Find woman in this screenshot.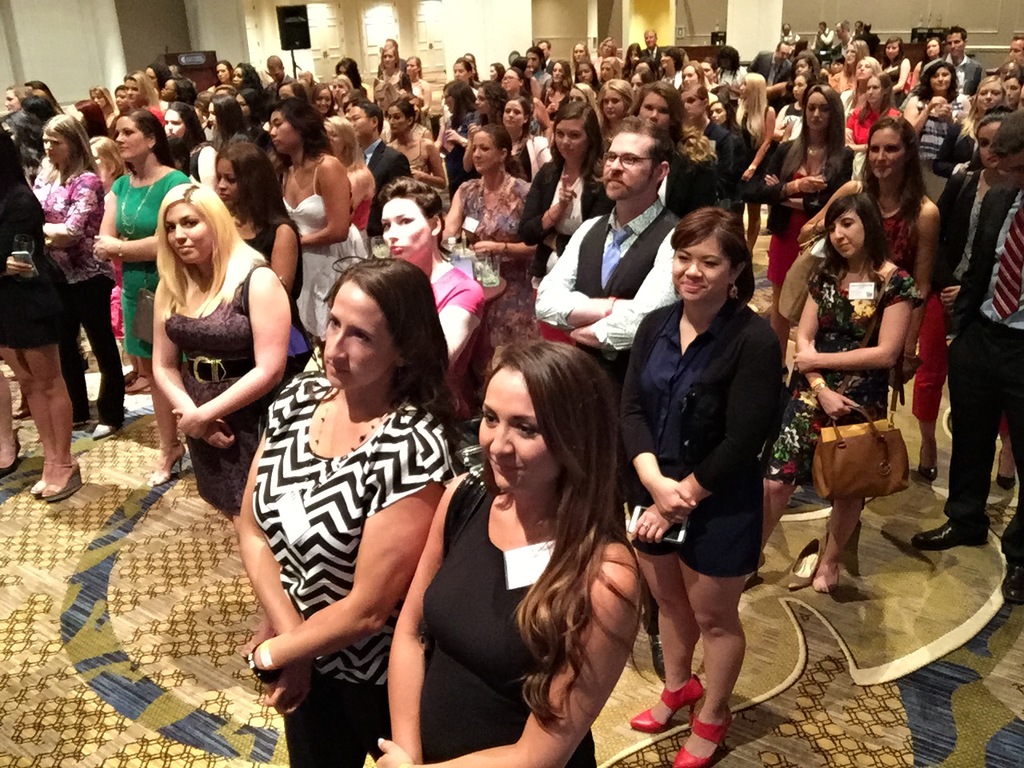
The bounding box for woman is 330,71,355,114.
